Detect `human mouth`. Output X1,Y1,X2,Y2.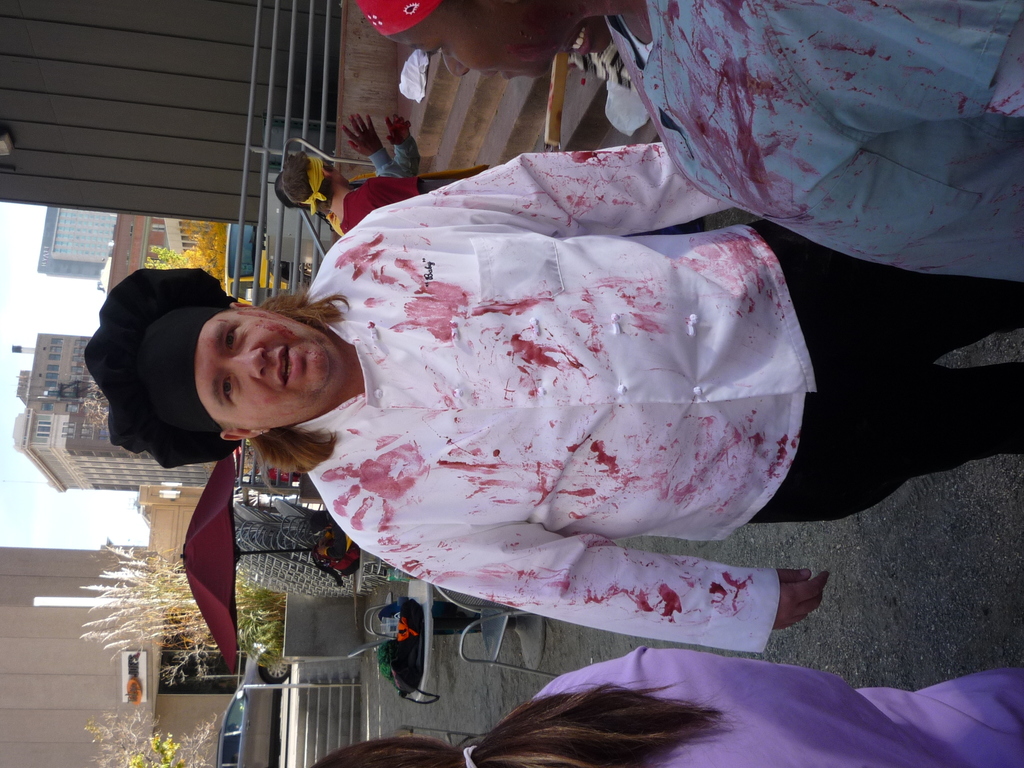
277,343,298,380.
